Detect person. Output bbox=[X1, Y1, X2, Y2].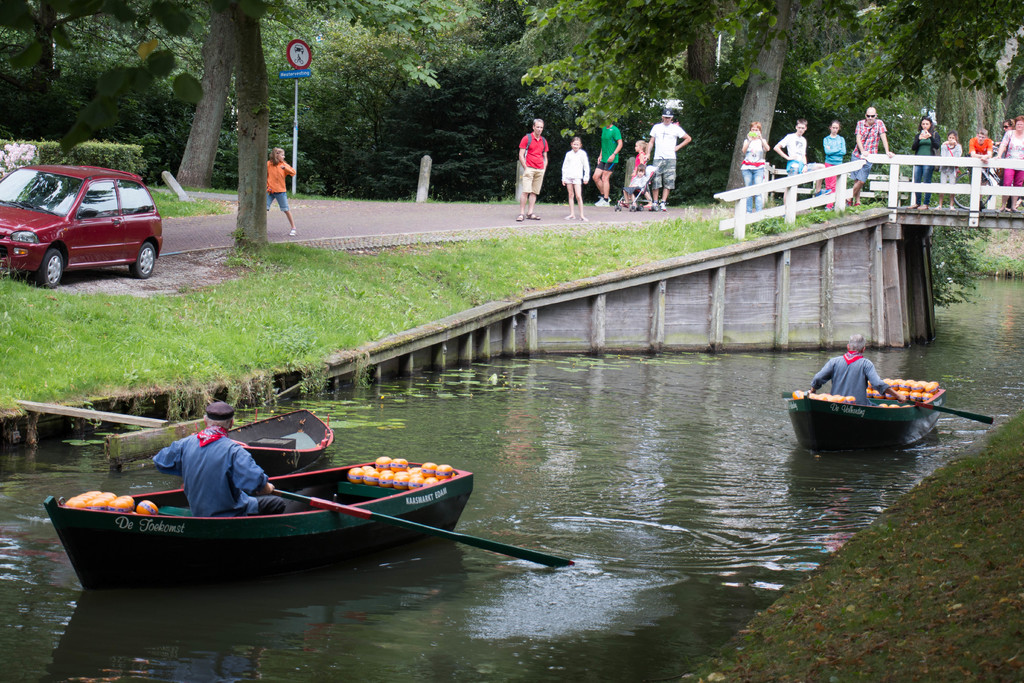
bbox=[516, 118, 546, 226].
